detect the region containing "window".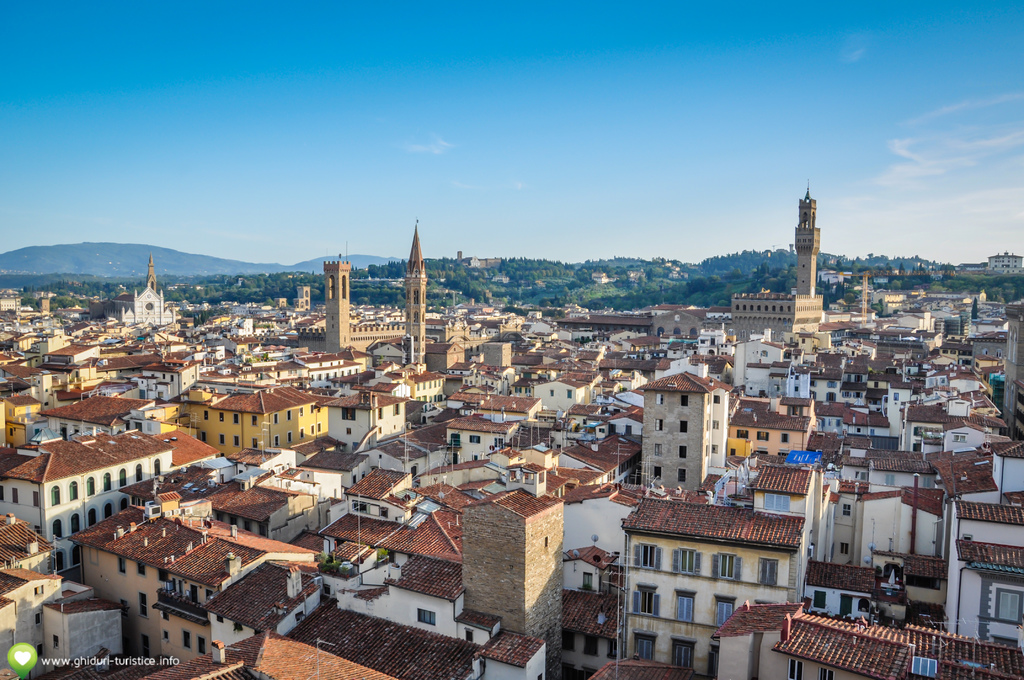
locate(675, 590, 698, 622).
